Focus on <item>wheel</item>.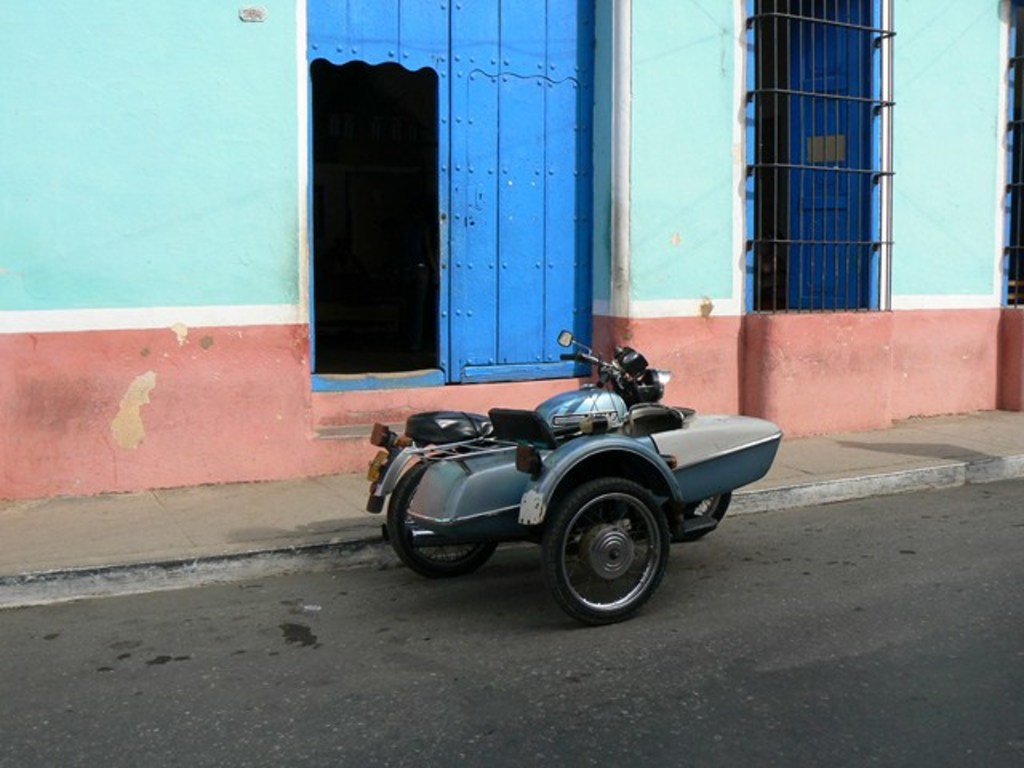
Focused at locate(387, 461, 498, 576).
